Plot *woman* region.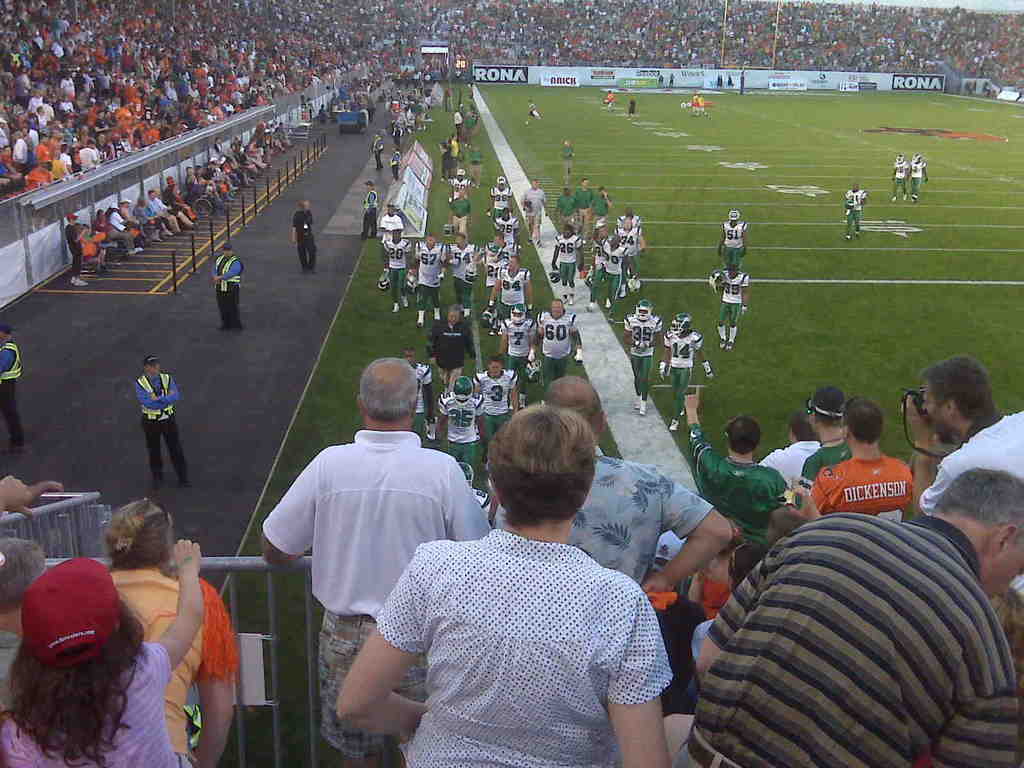
Plotted at detection(335, 401, 672, 767).
